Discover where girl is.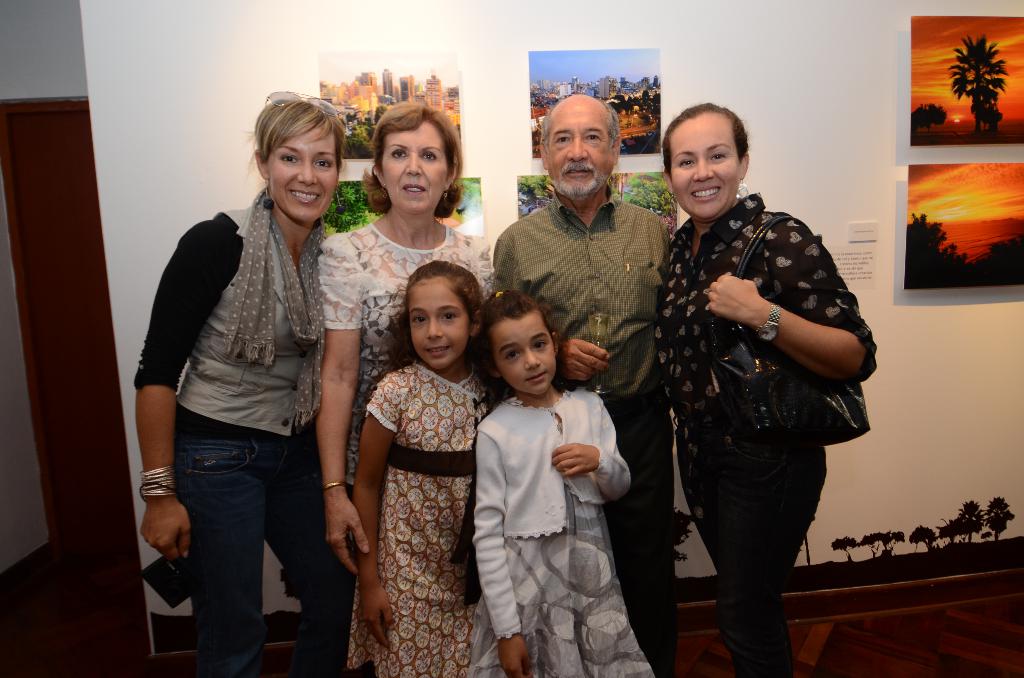
Discovered at (474,287,656,677).
